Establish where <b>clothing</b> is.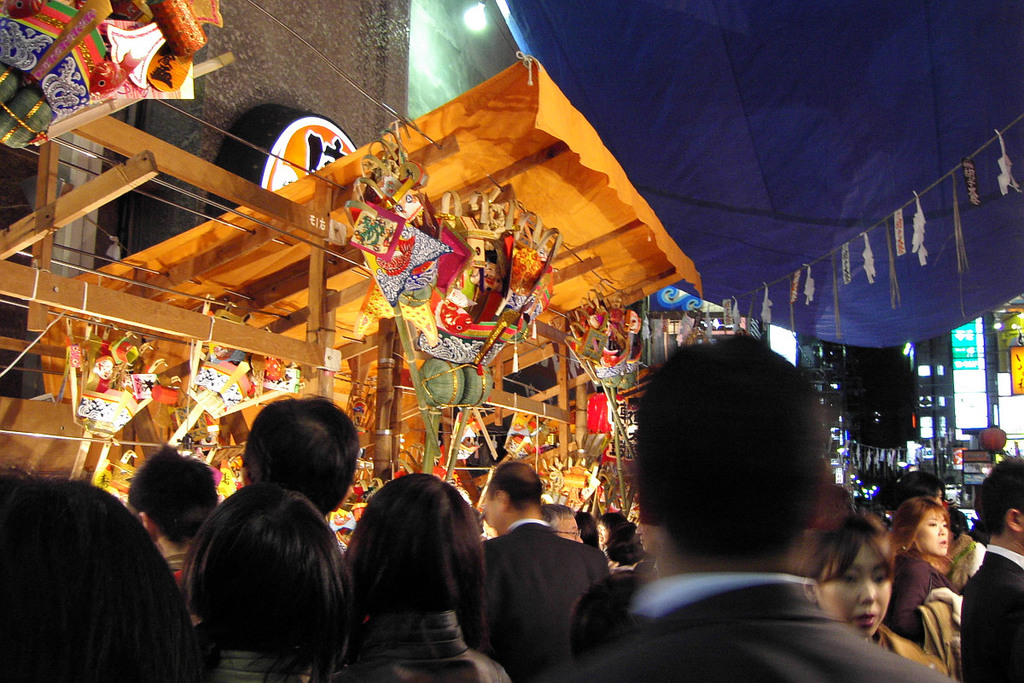
Established at [966,551,1018,682].
